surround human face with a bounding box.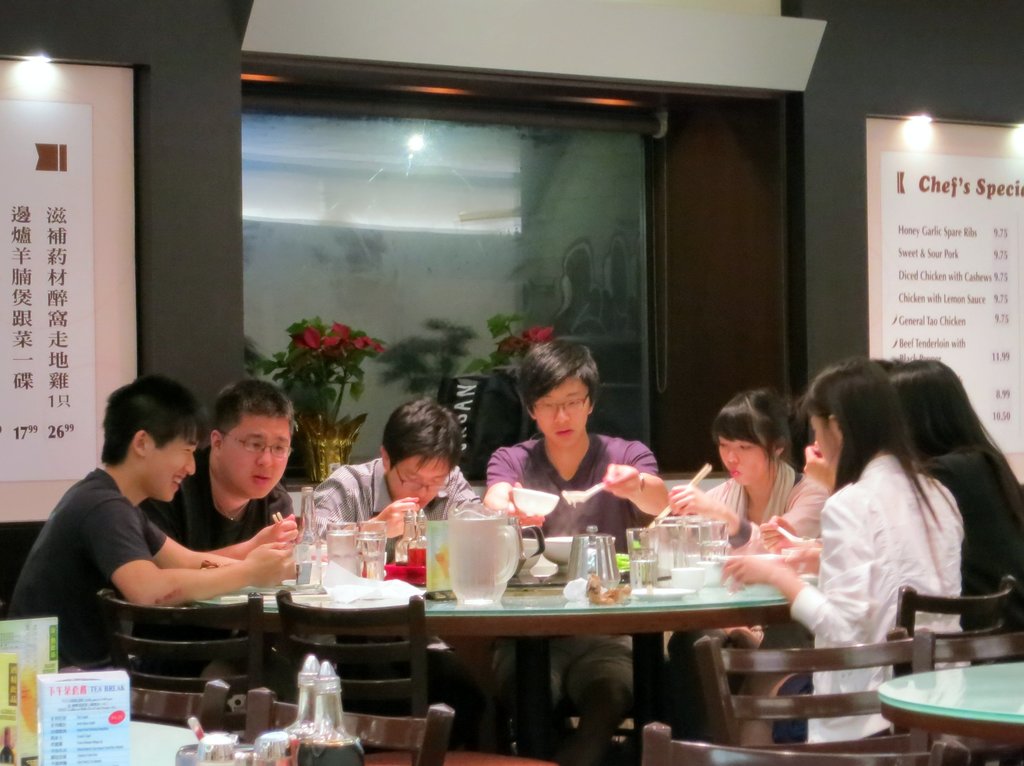
388 453 451 512.
